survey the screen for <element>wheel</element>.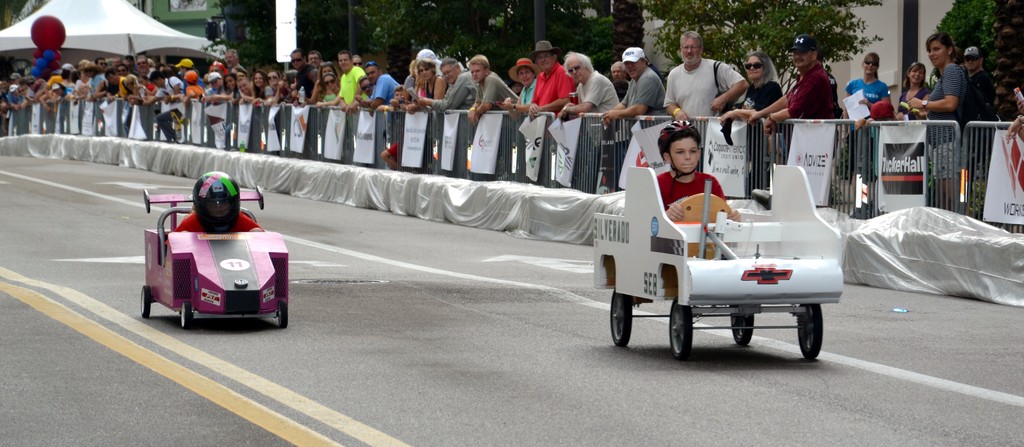
Survey found: {"x1": 278, "y1": 302, "x2": 286, "y2": 328}.
